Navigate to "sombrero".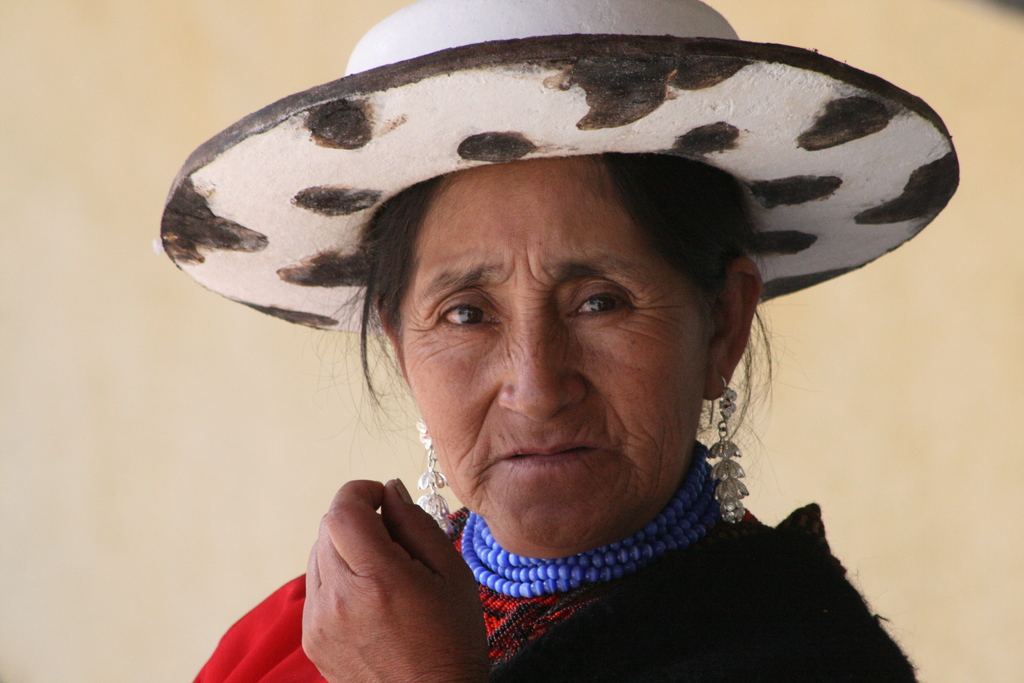
Navigation target: 159 0 961 337.
